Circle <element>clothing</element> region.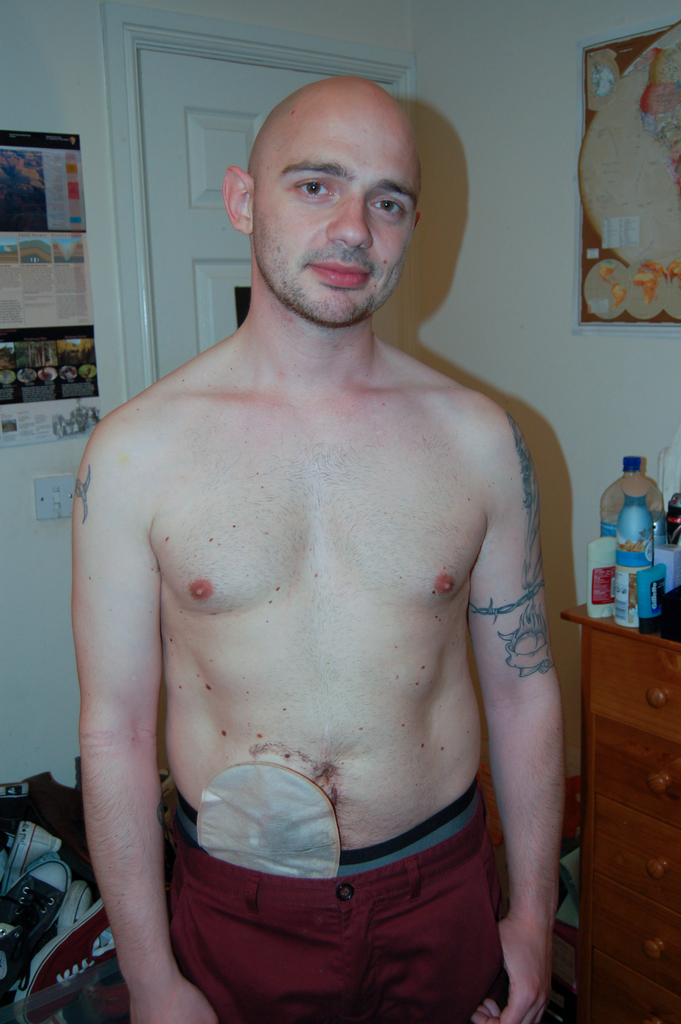
Region: (136,686,534,995).
